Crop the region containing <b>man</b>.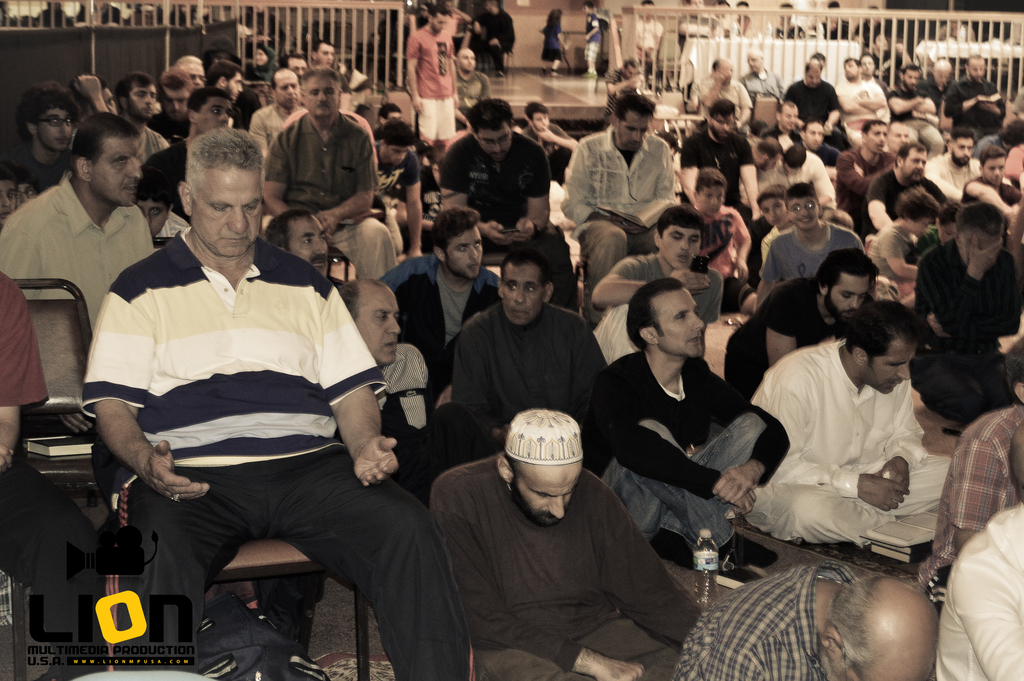
Crop region: [764,101,800,147].
